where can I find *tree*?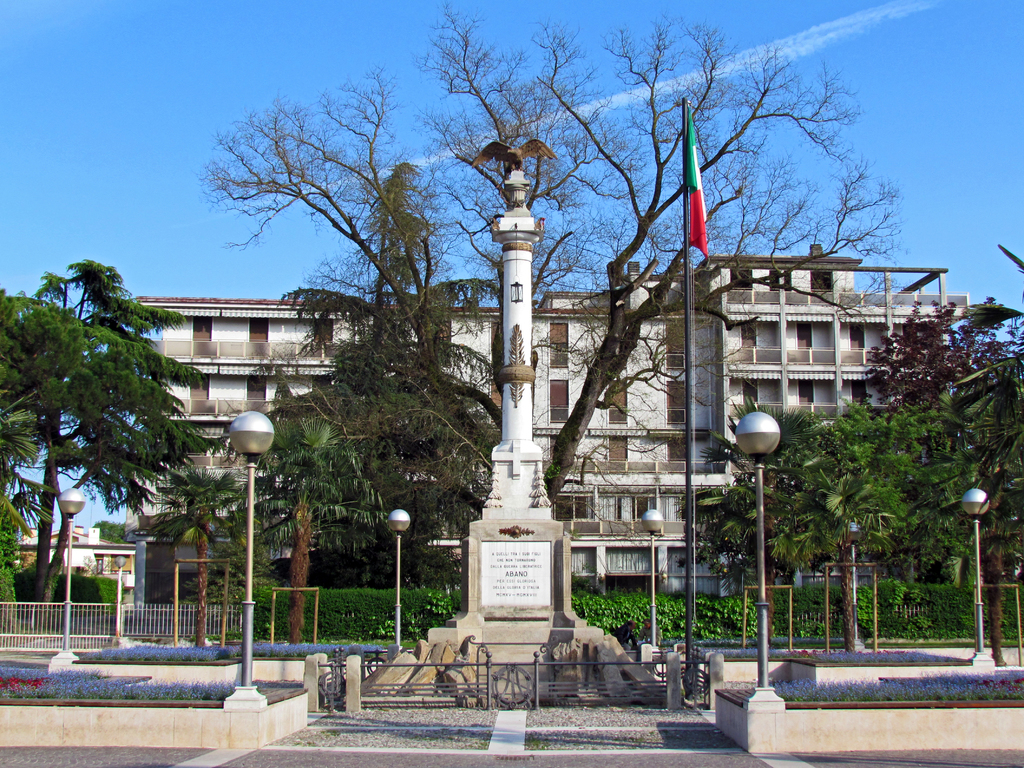
You can find it at 849 302 1023 408.
